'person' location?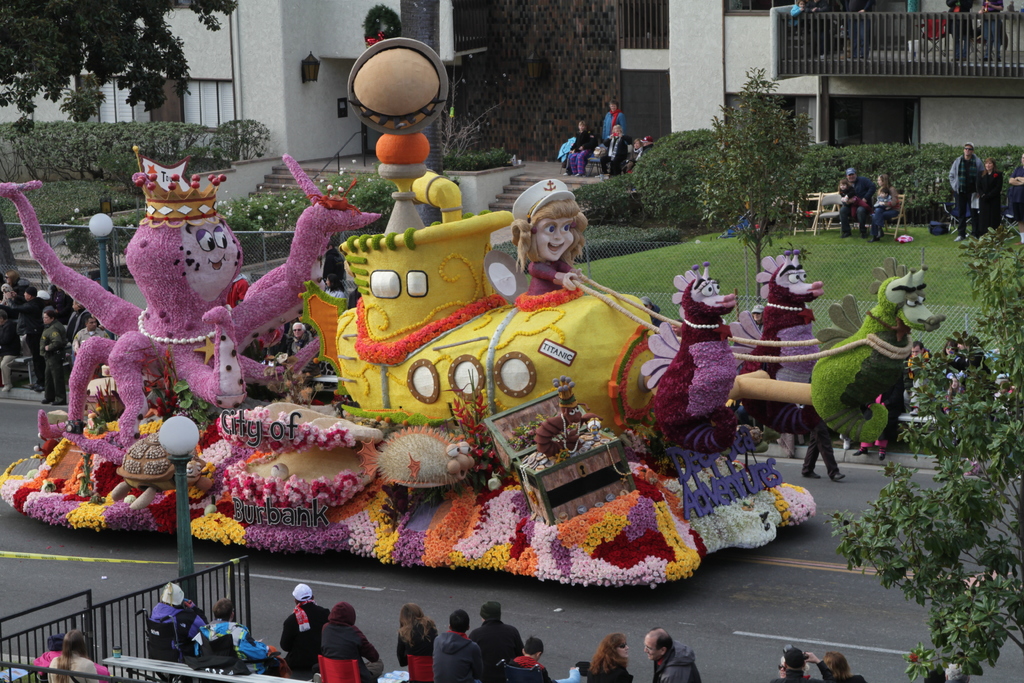
x1=506, y1=176, x2=595, y2=295
